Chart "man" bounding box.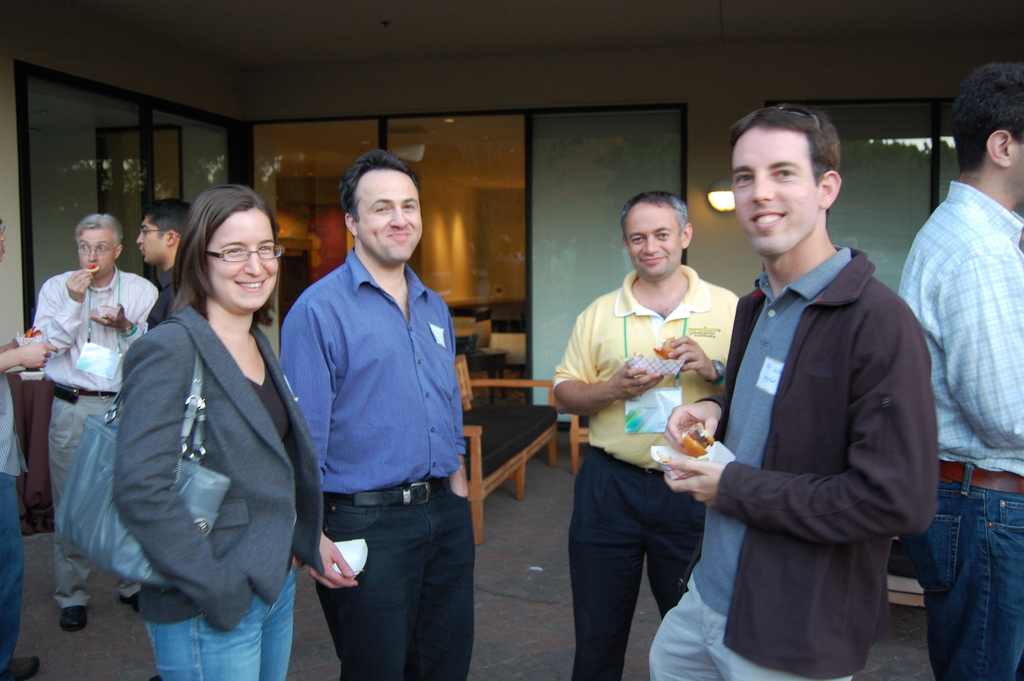
Charted: pyautogui.locateOnScreen(25, 211, 157, 631).
